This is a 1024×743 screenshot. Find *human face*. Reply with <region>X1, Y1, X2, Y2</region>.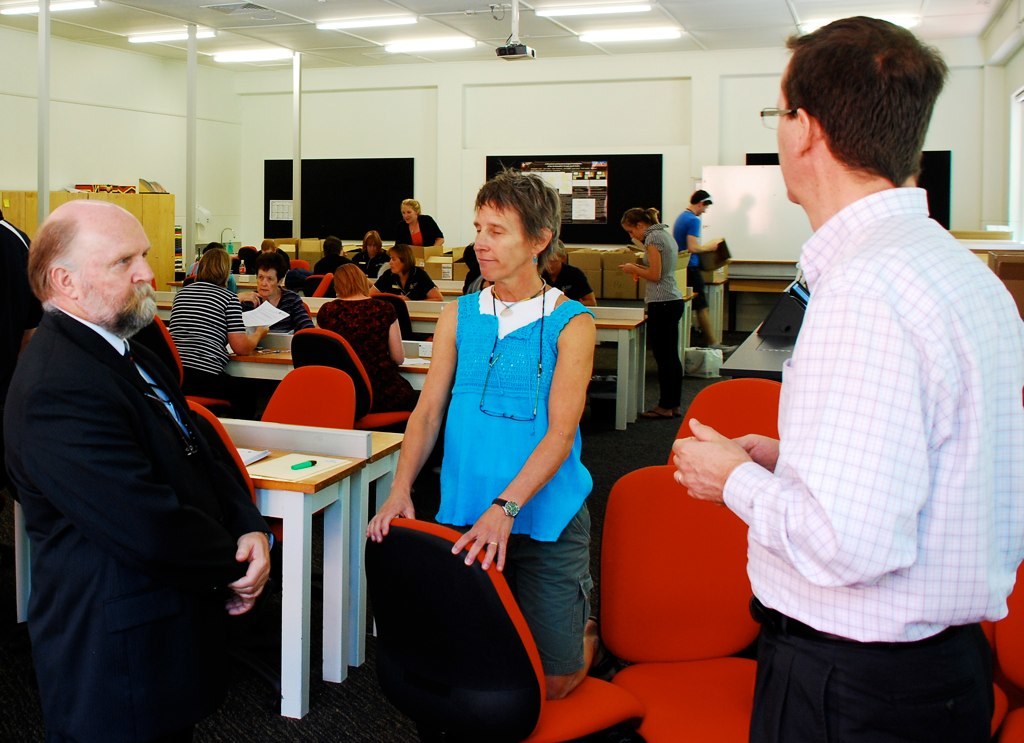
<region>390, 256, 404, 274</region>.
